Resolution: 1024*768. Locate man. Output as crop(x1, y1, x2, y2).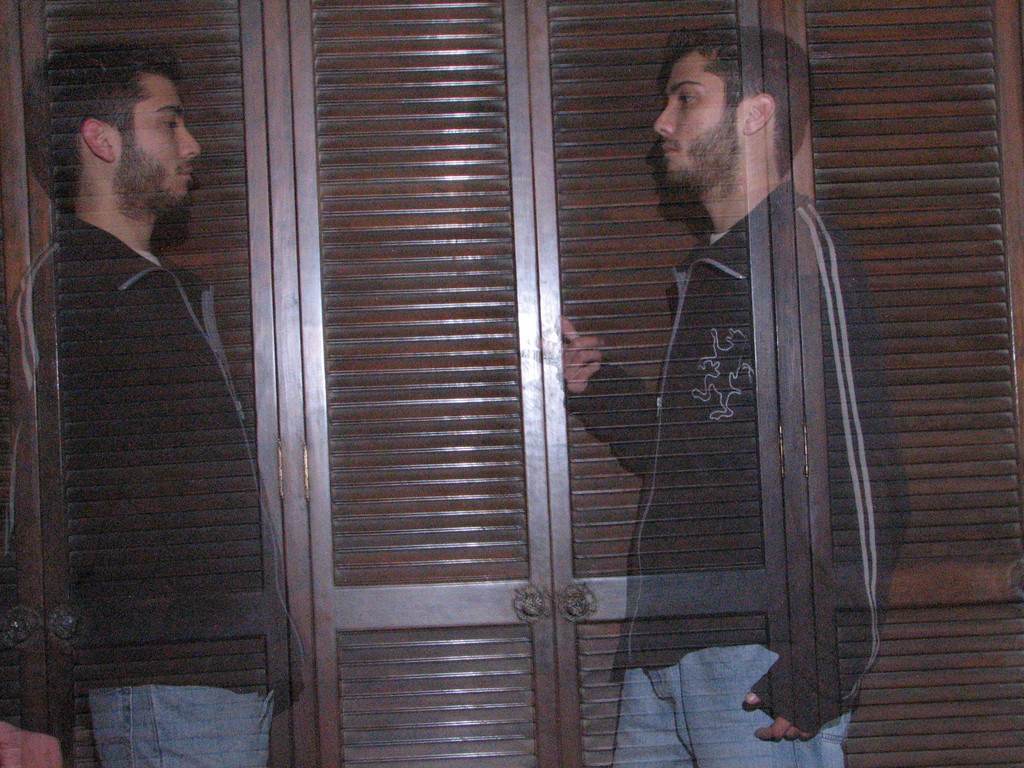
crop(0, 33, 305, 767).
